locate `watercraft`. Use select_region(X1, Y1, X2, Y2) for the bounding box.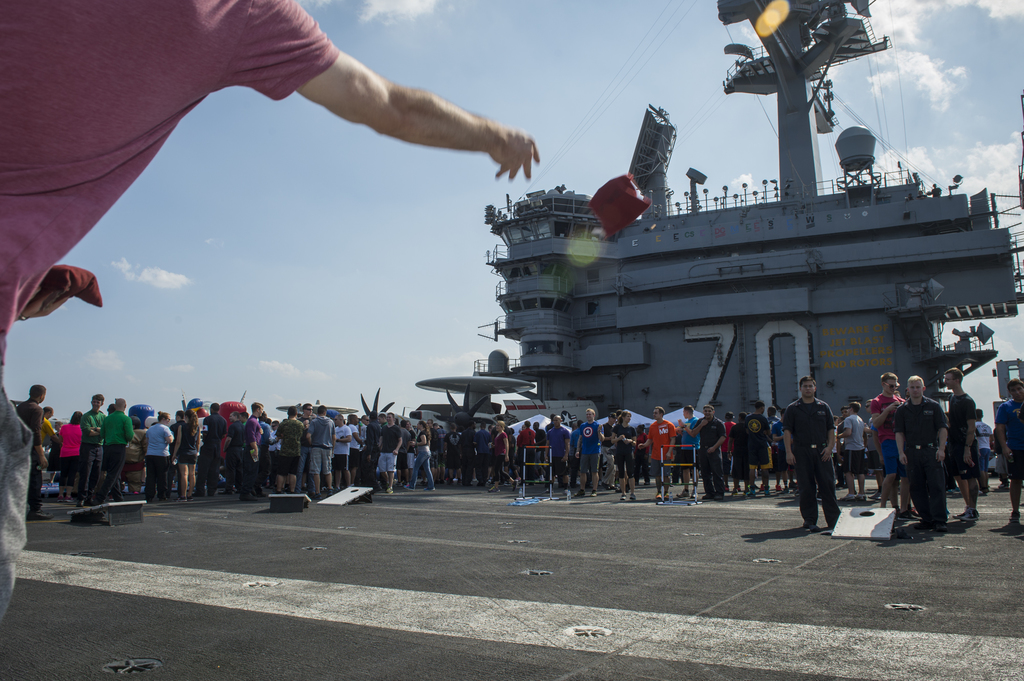
select_region(478, 0, 1023, 427).
